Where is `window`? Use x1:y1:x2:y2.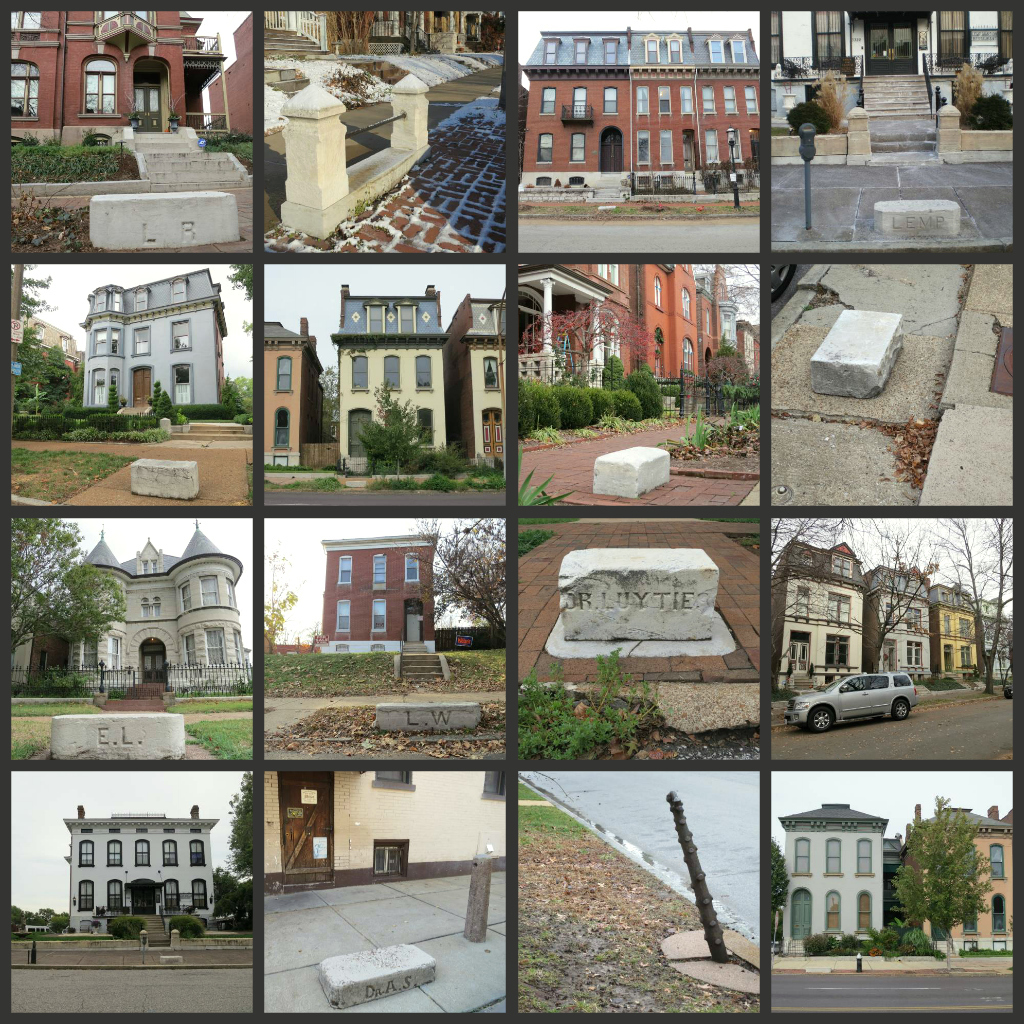
702:127:721:166.
